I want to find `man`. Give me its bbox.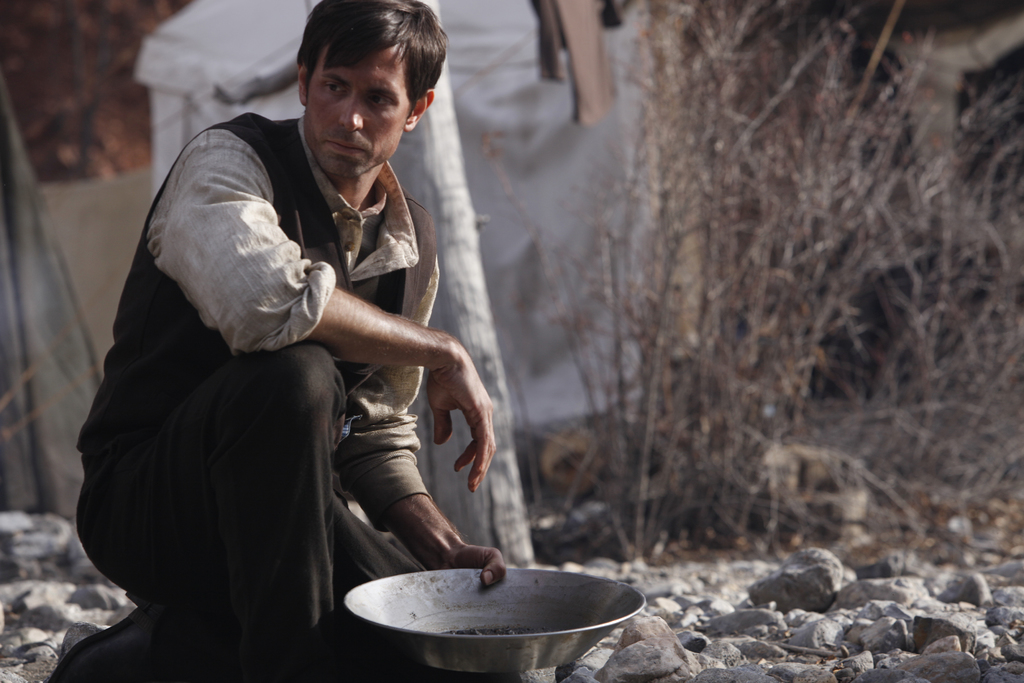
box(106, 0, 479, 673).
